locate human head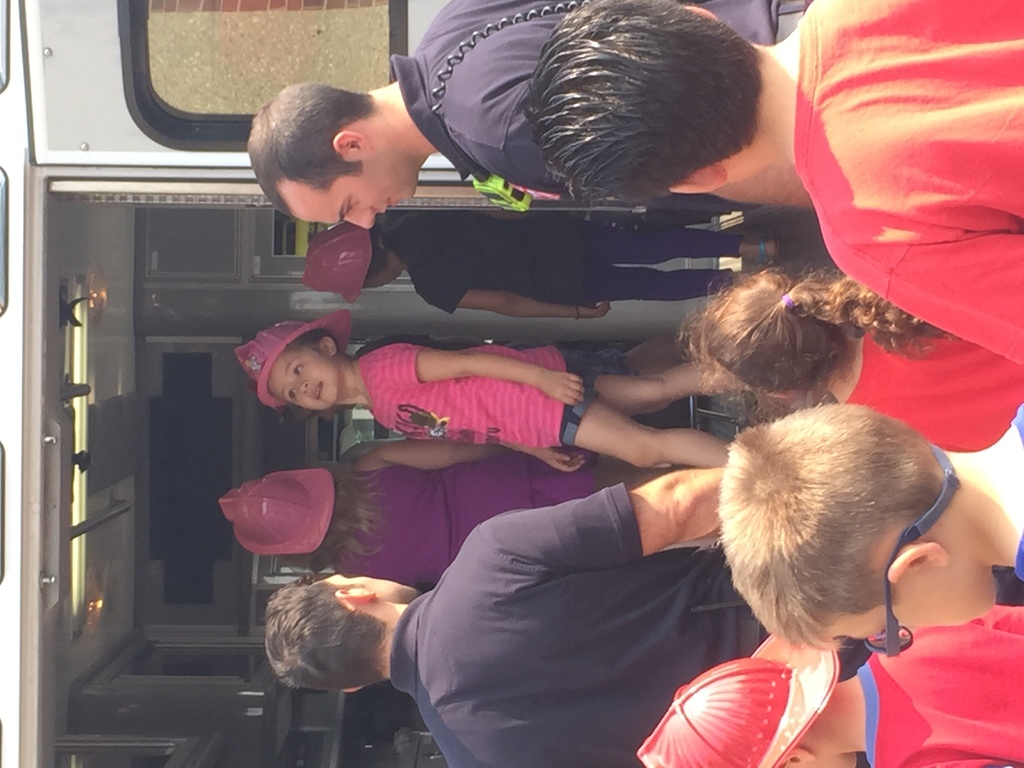
detection(700, 267, 850, 394)
